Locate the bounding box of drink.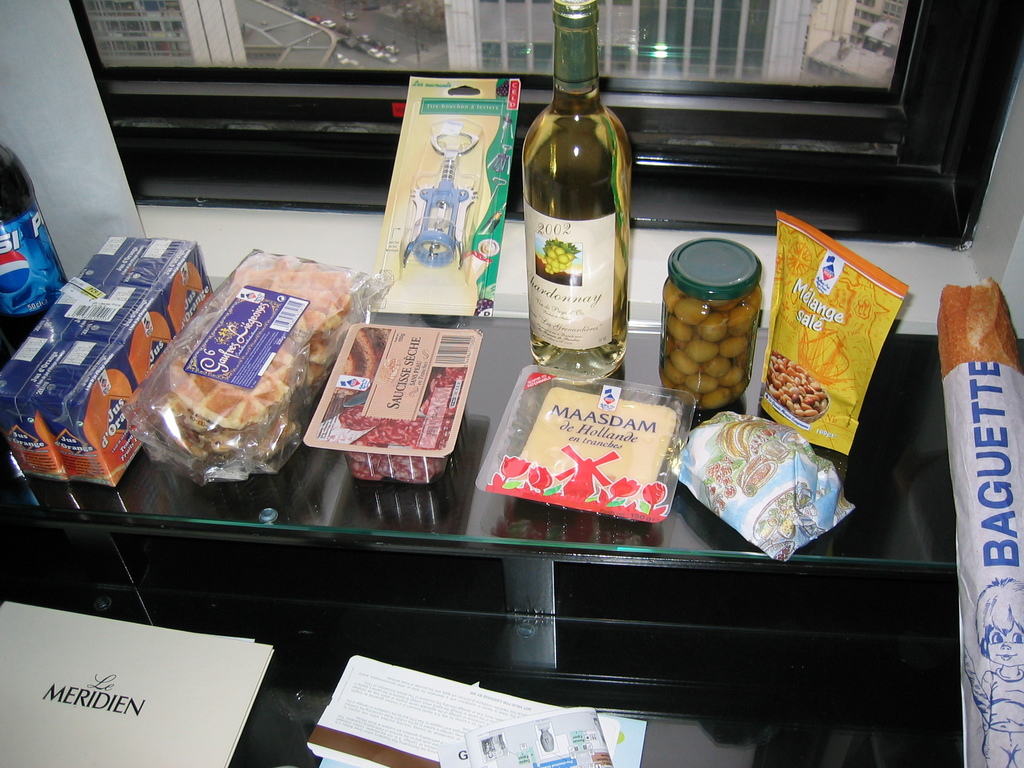
Bounding box: 522, 0, 627, 383.
